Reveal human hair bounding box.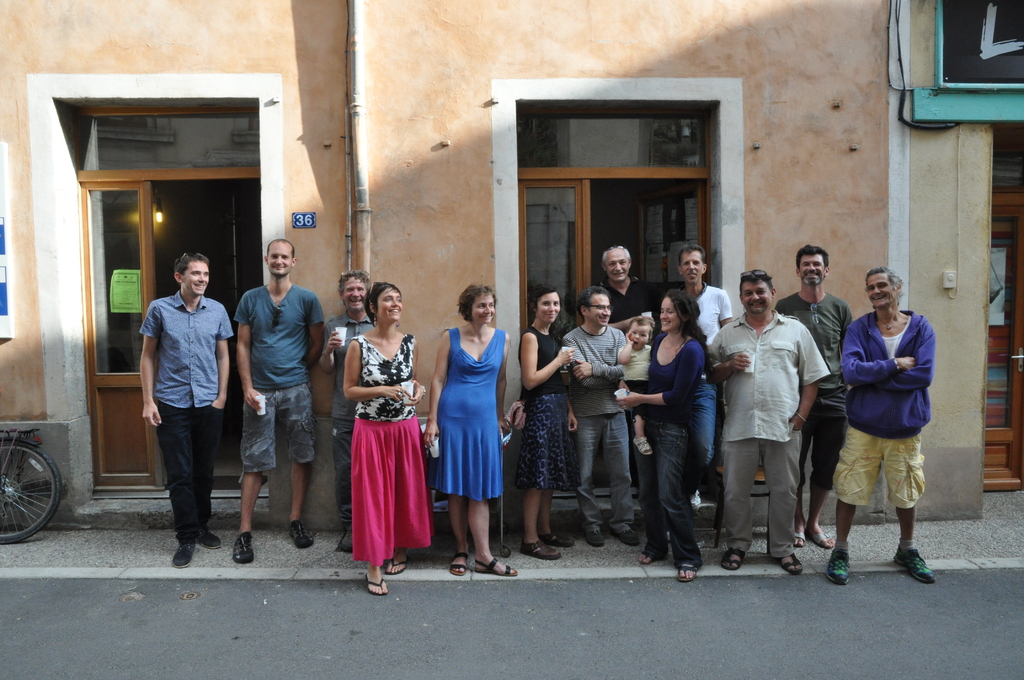
Revealed: {"left": 575, "top": 286, "right": 609, "bottom": 321}.
